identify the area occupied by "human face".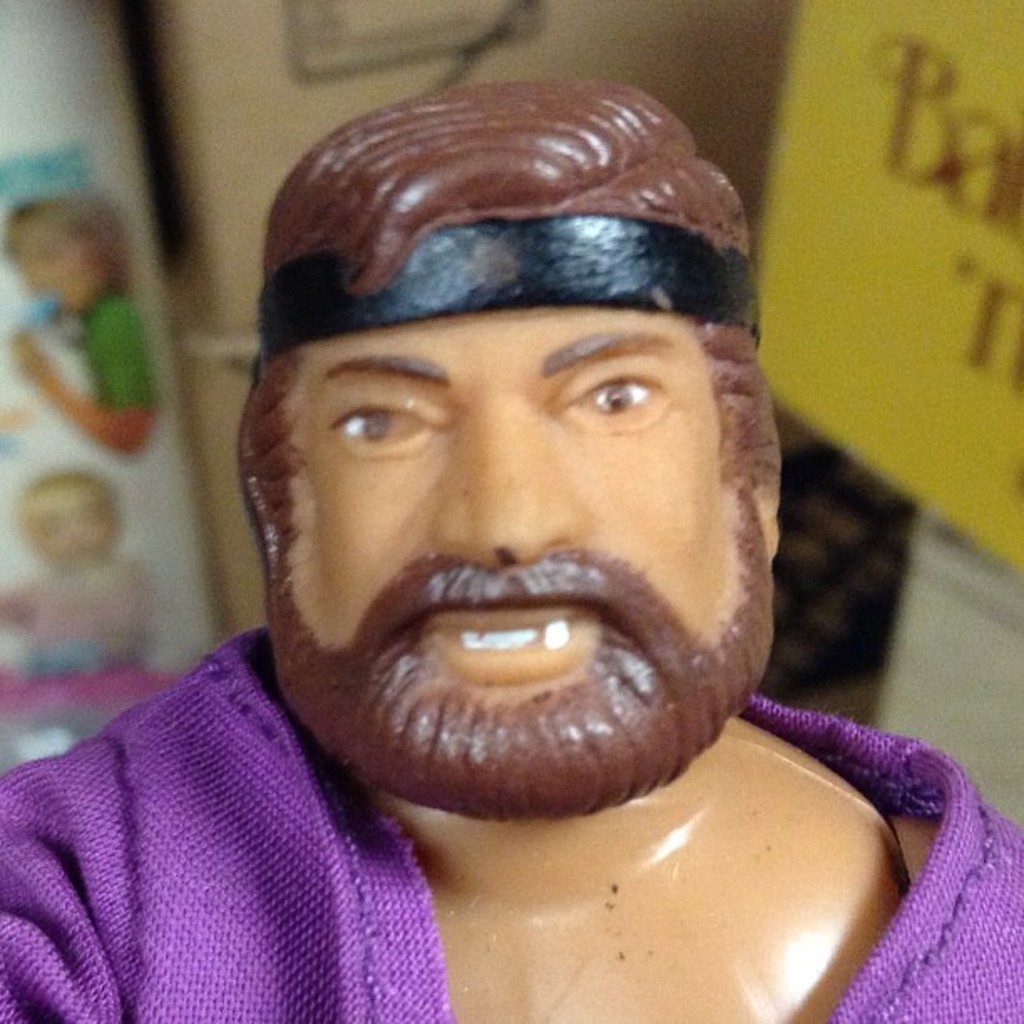
Area: [x1=279, y1=315, x2=750, y2=786].
